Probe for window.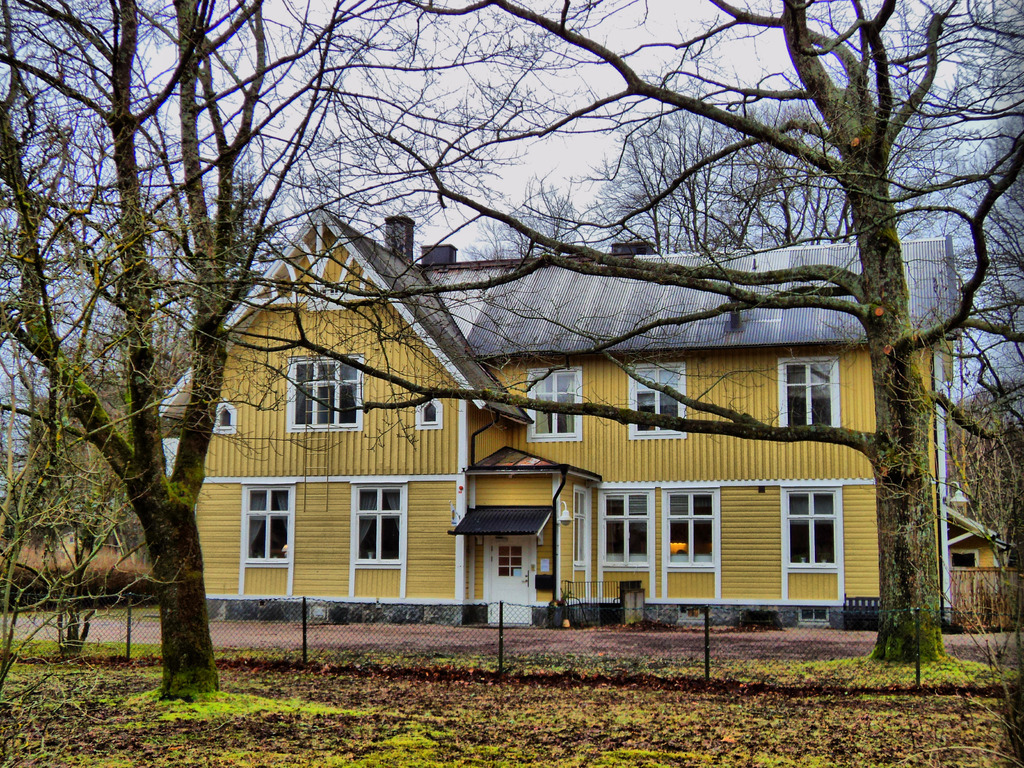
Probe result: {"left": 242, "top": 486, "right": 293, "bottom": 562}.
